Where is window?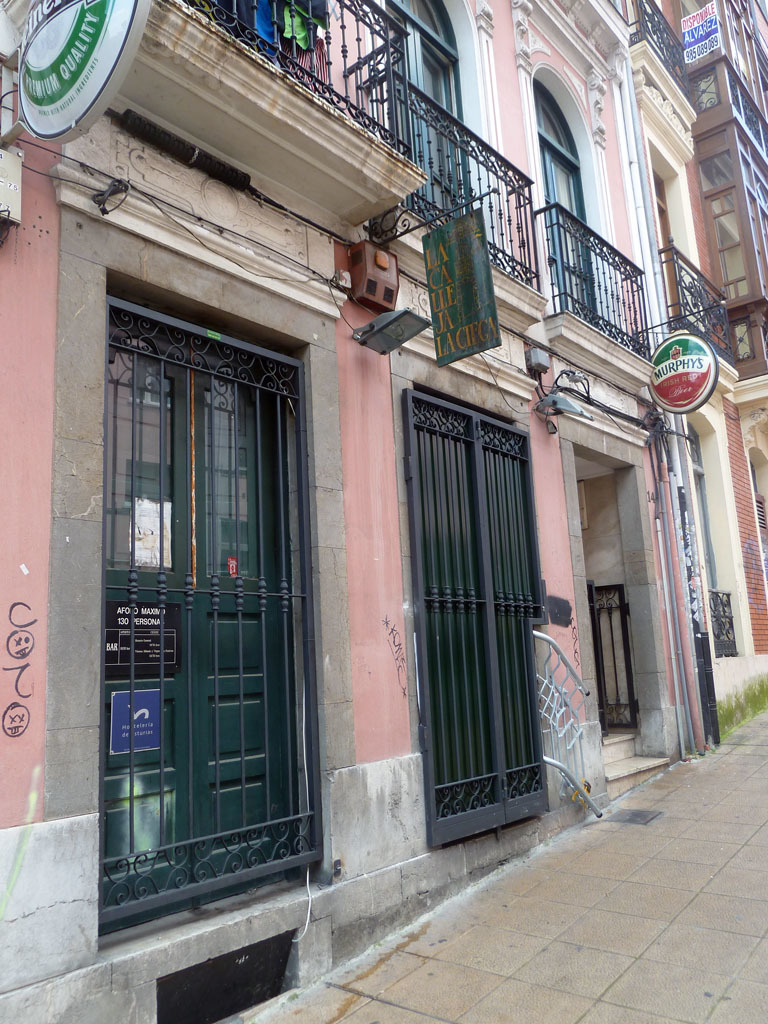
{"left": 529, "top": 59, "right": 614, "bottom": 329}.
